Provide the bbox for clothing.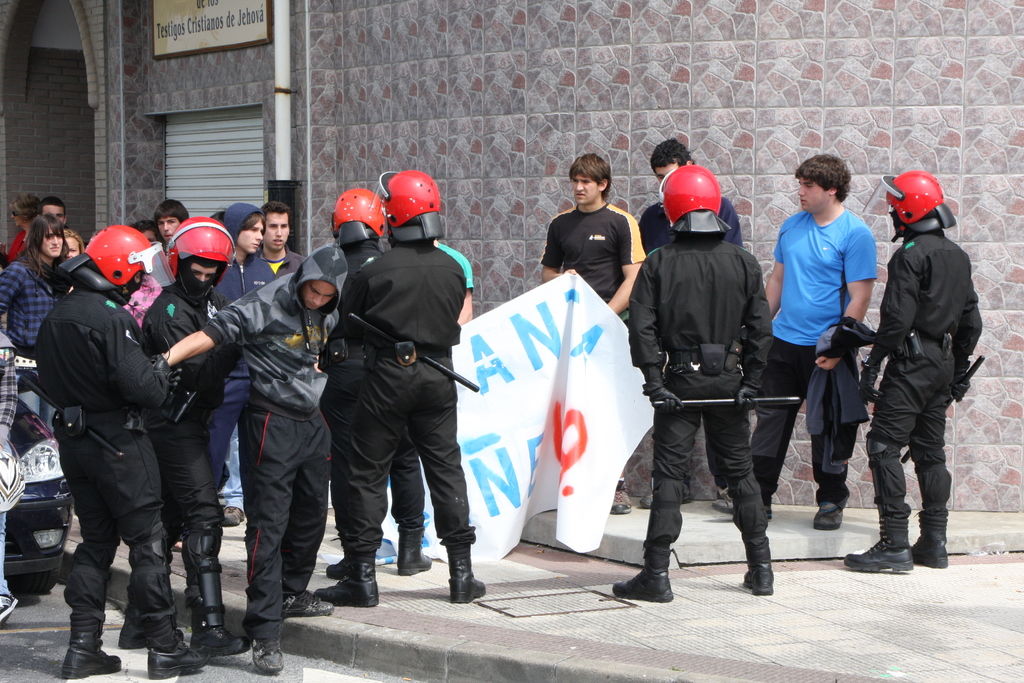
(left=543, top=209, right=647, bottom=295).
